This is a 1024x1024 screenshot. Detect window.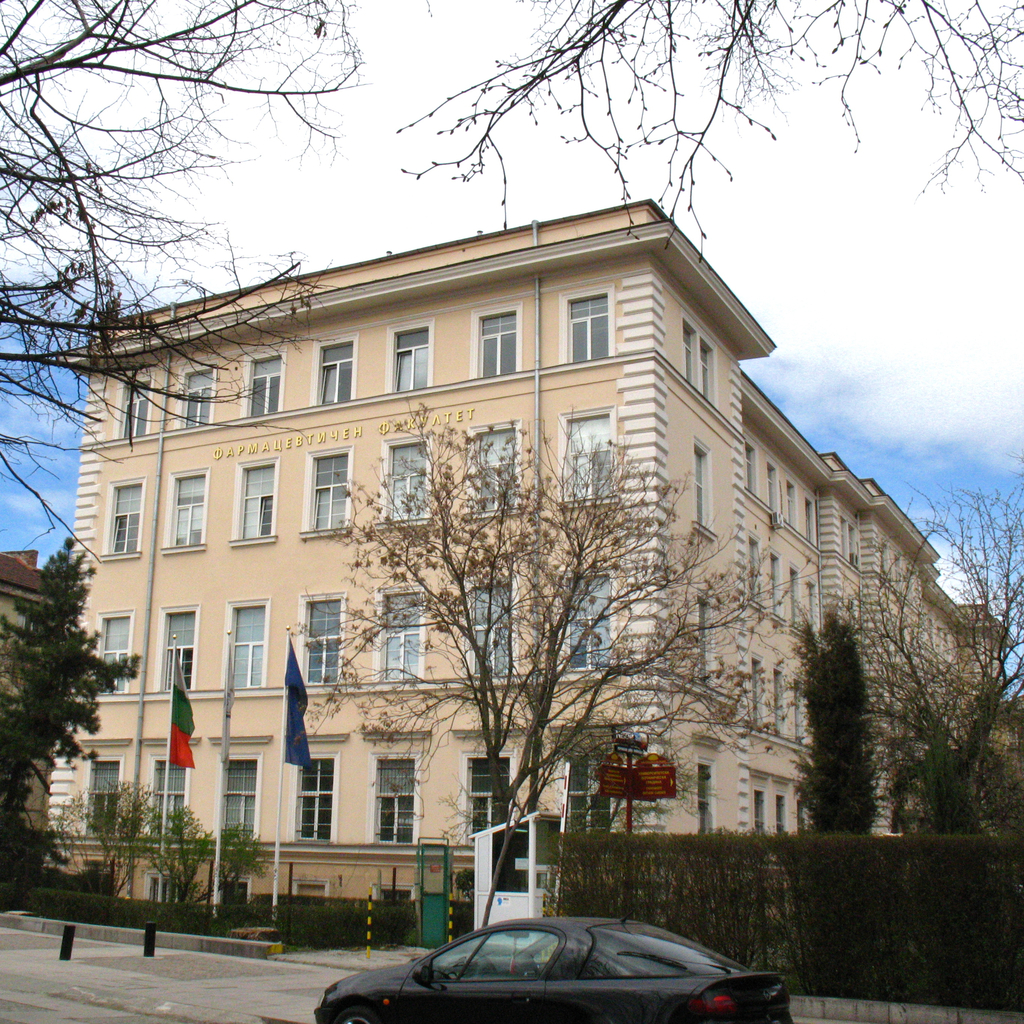
<bbox>312, 454, 351, 528</bbox>.
